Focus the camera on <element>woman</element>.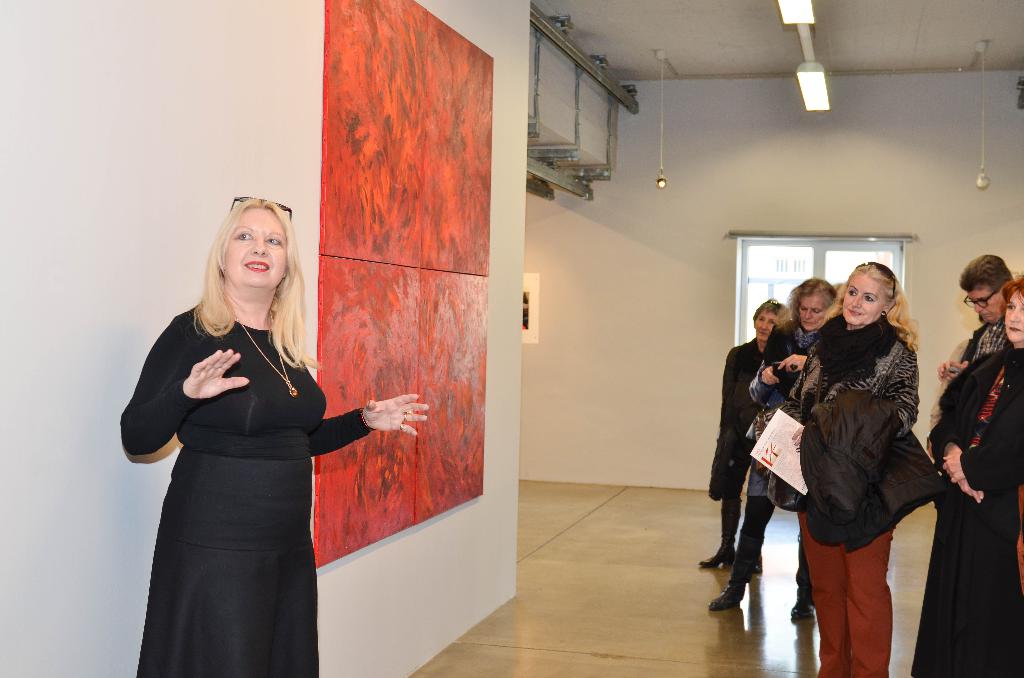
Focus region: (120, 200, 428, 677).
